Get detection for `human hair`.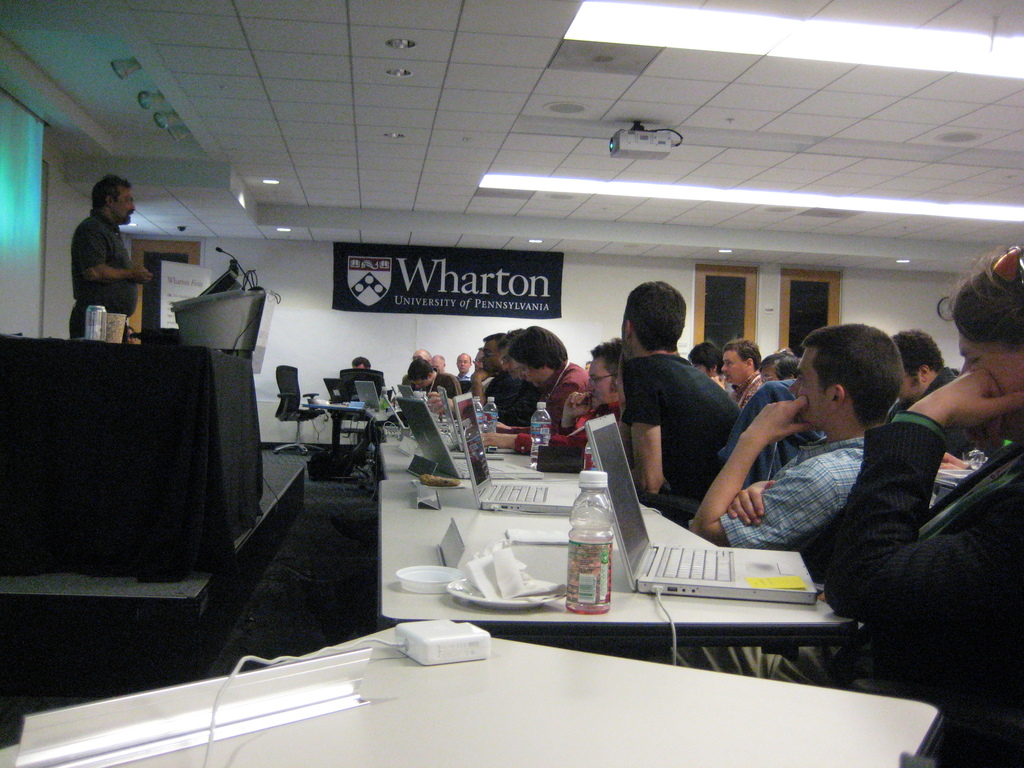
Detection: {"left": 759, "top": 356, "right": 799, "bottom": 380}.
